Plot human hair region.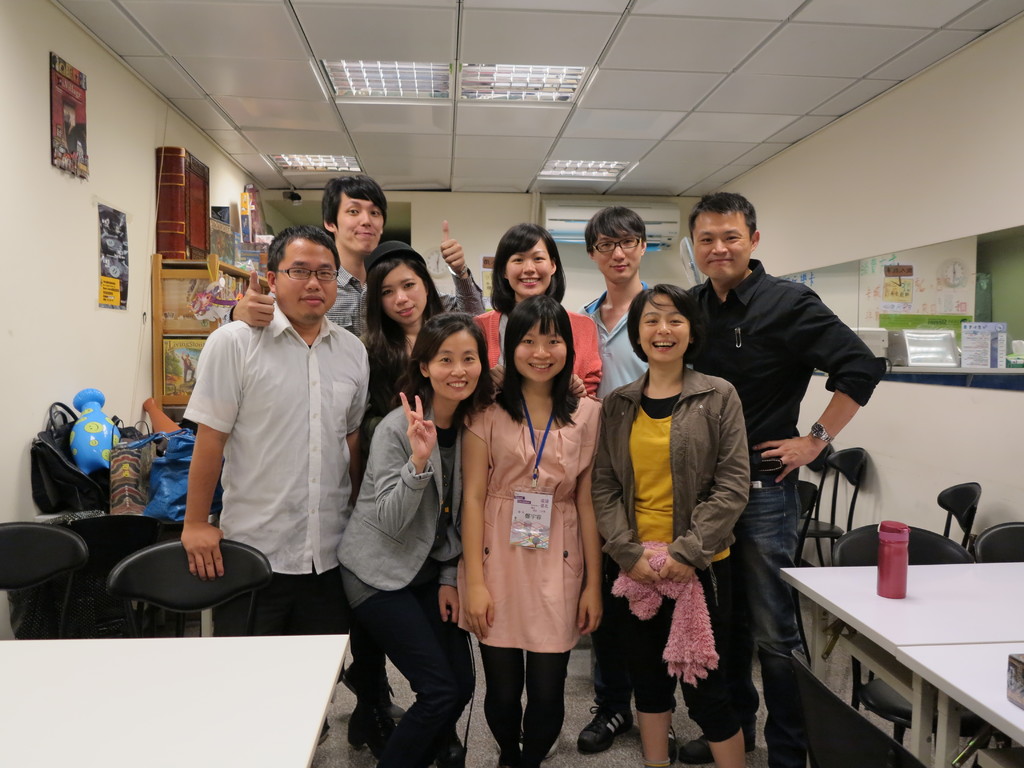
Plotted at BBox(486, 223, 563, 315).
